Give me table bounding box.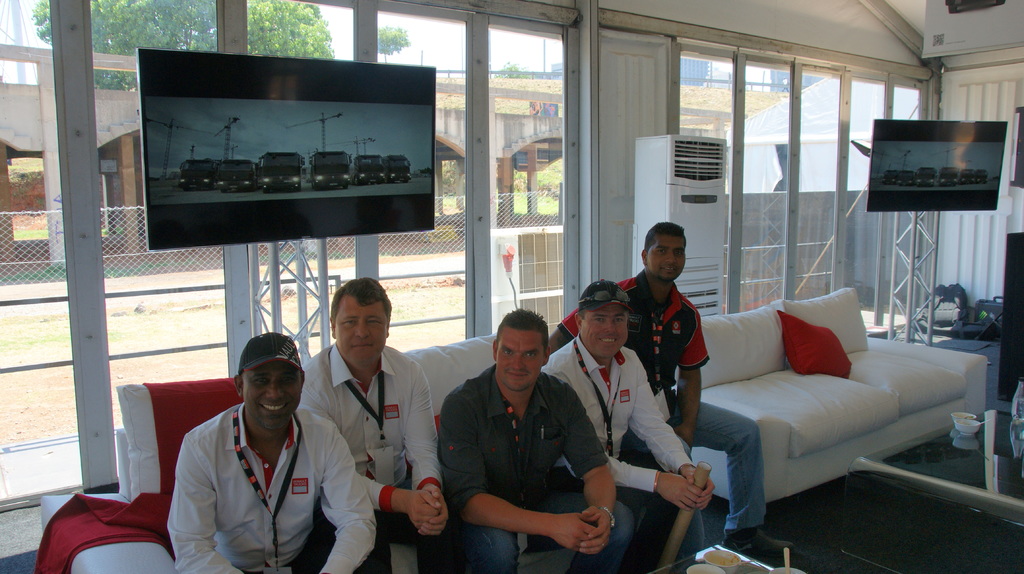
x1=849, y1=417, x2=1023, y2=534.
